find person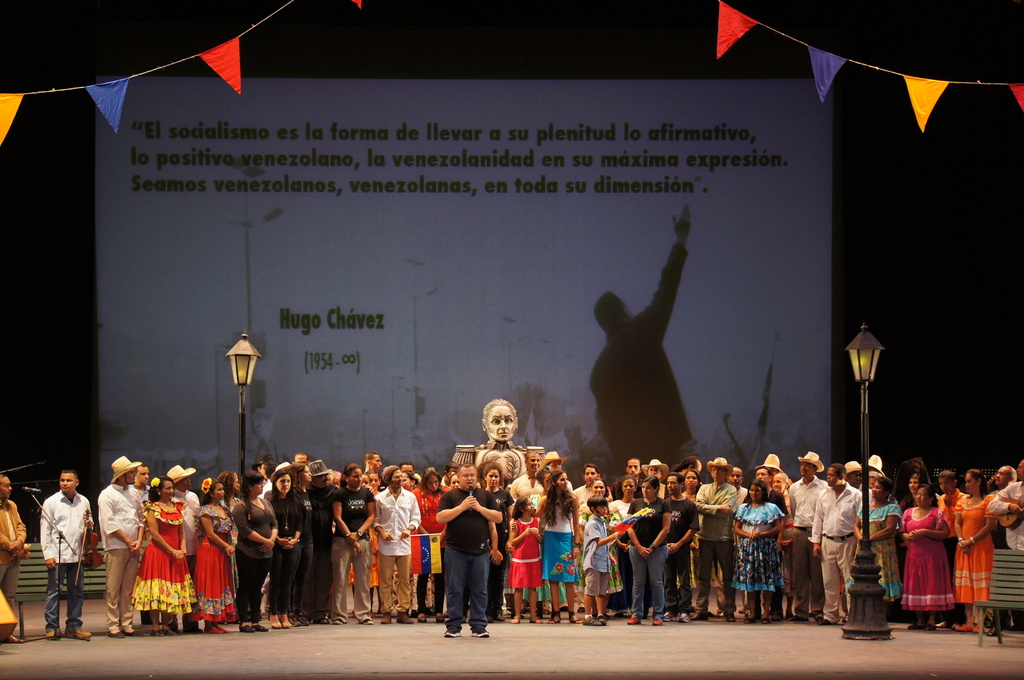
x1=510, y1=494, x2=544, y2=624
